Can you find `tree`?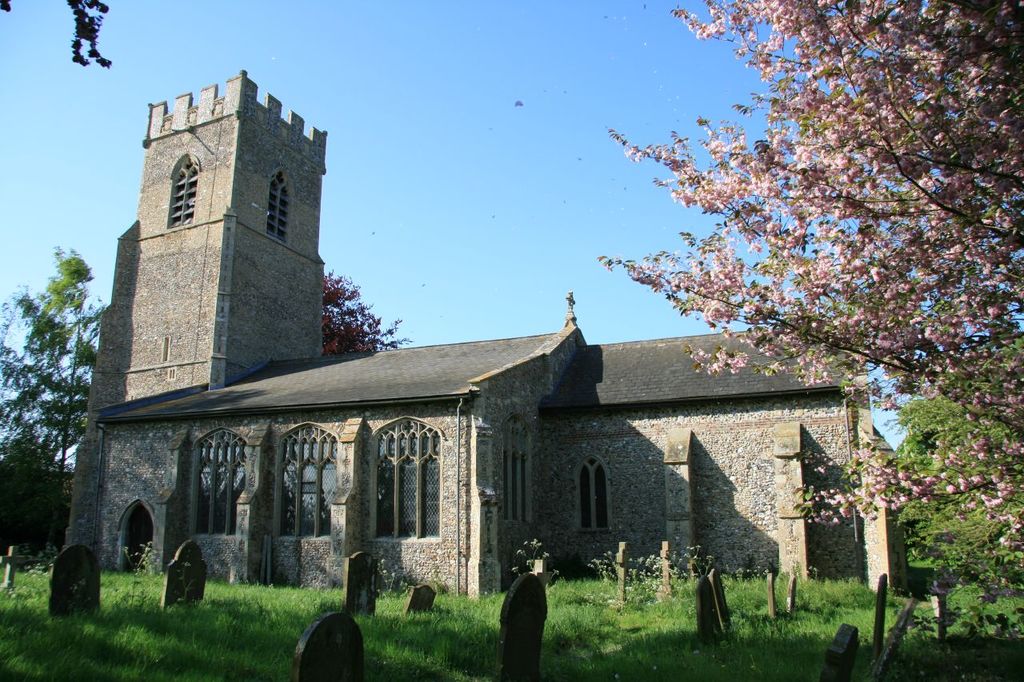
Yes, bounding box: (0, 2, 113, 70).
